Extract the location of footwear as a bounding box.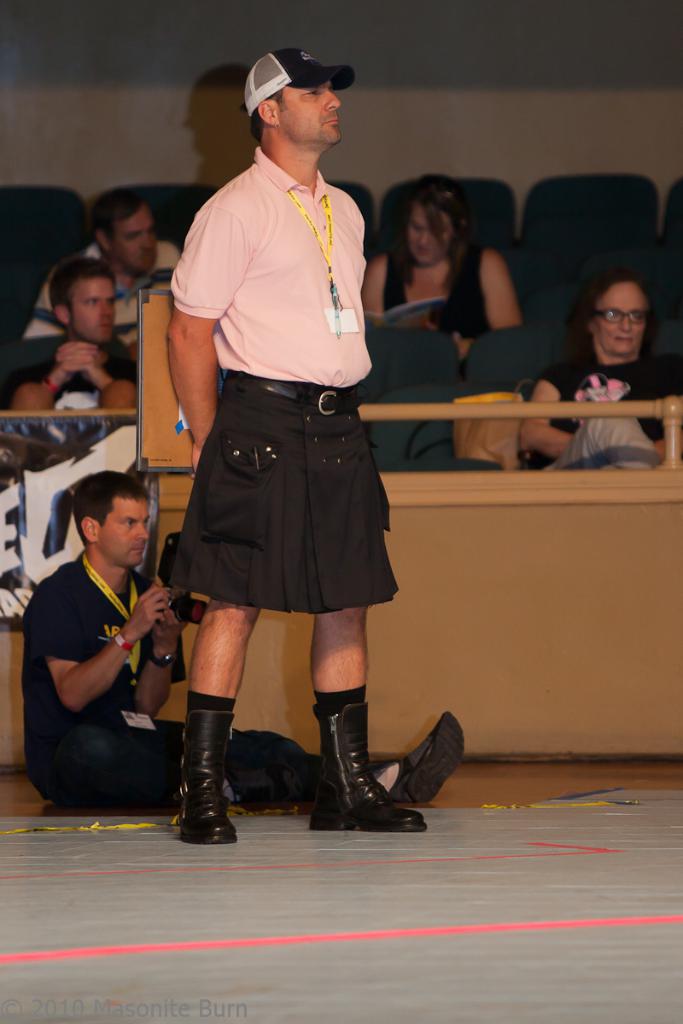
<region>176, 709, 244, 847</region>.
